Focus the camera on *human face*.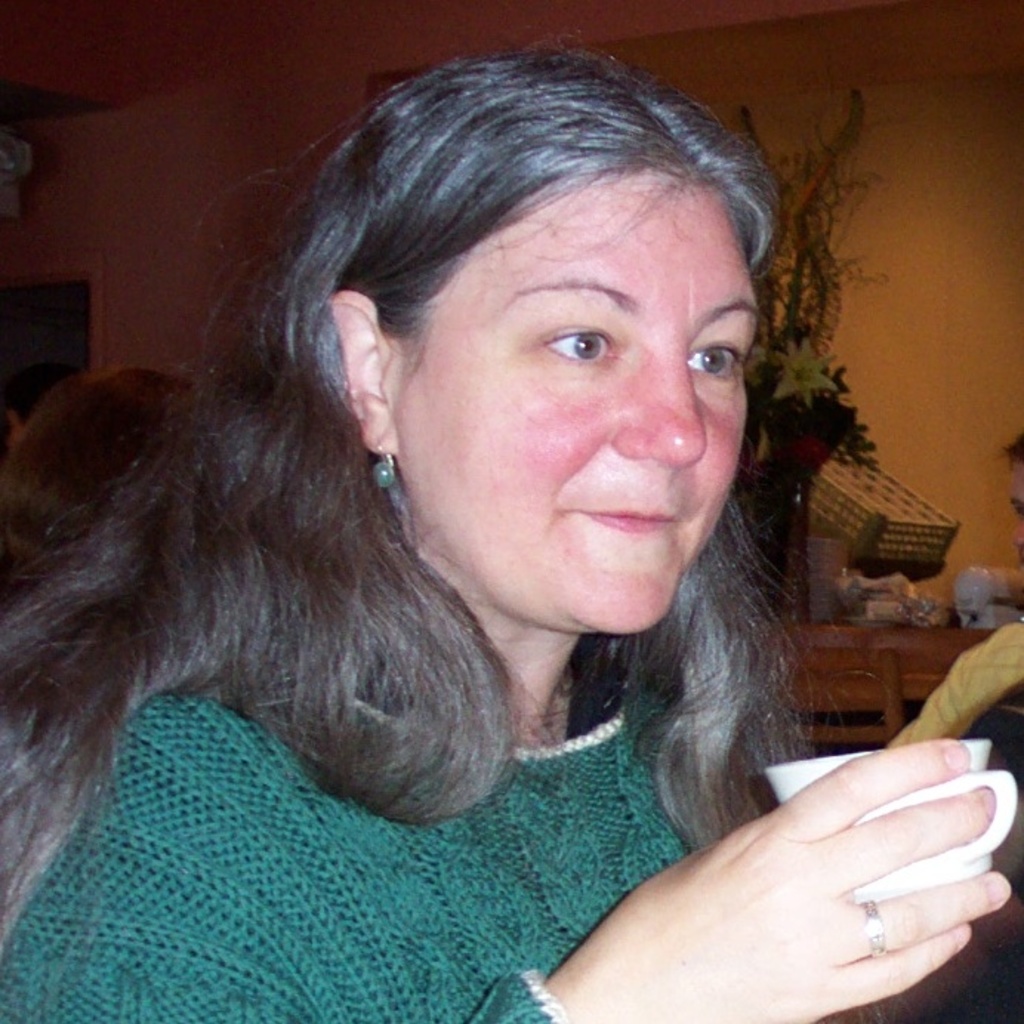
Focus region: 400:164:764:633.
